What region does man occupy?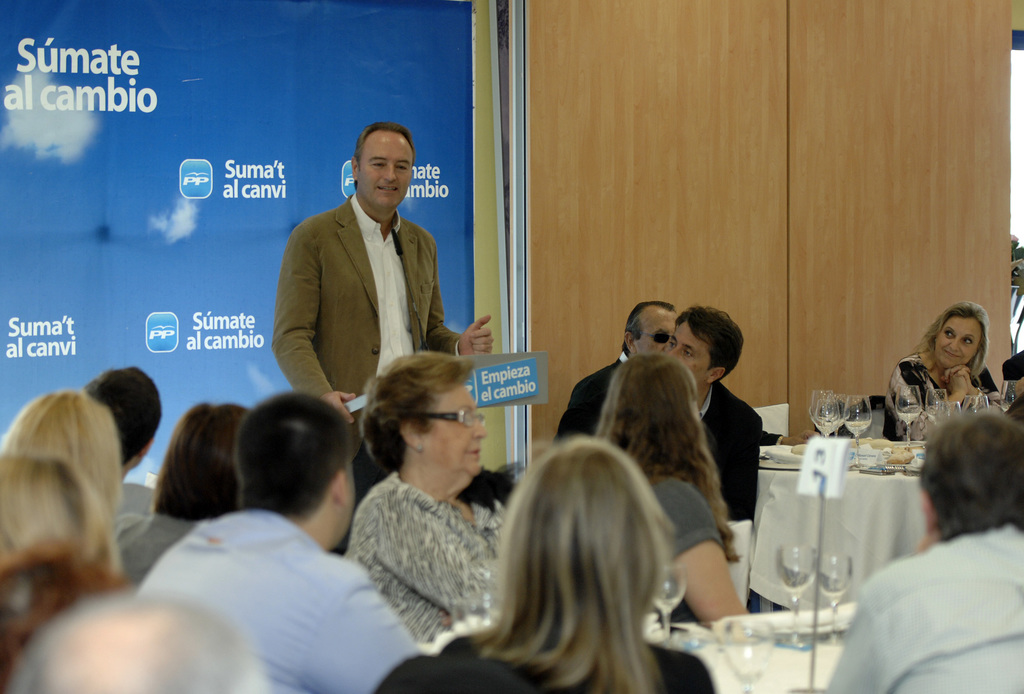
region(72, 369, 164, 516).
